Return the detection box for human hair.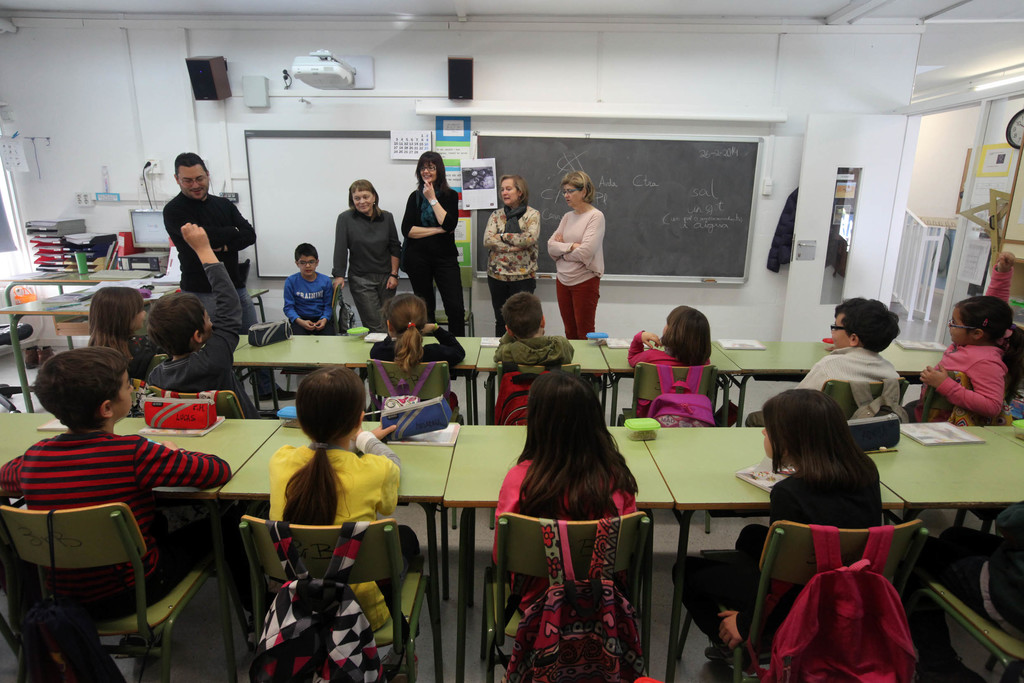
left=176, top=151, right=206, bottom=176.
